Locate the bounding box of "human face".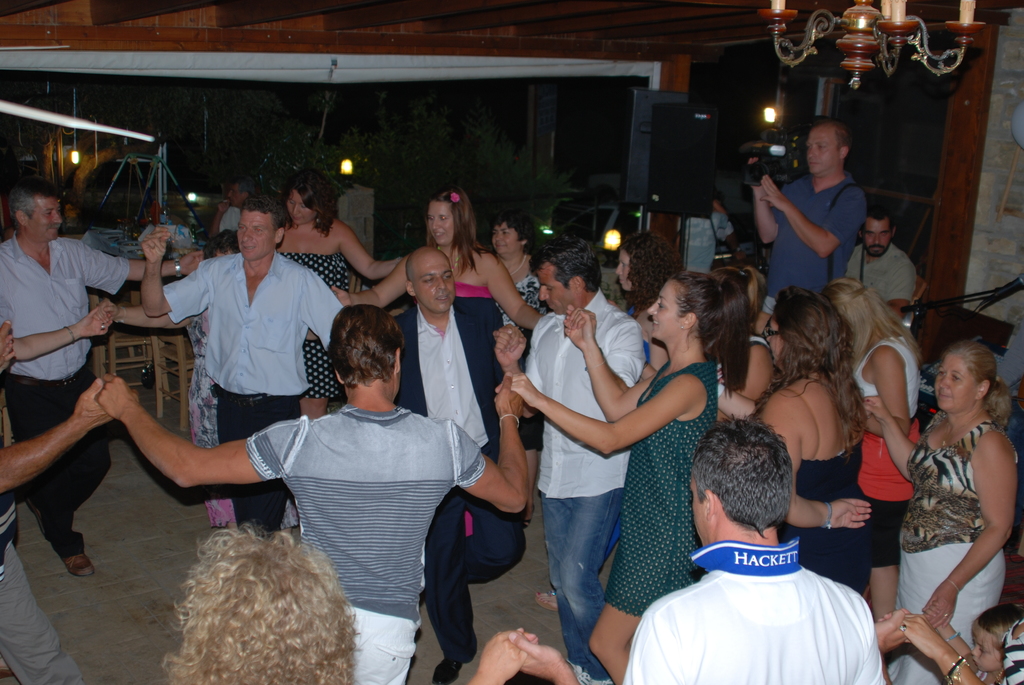
Bounding box: x1=417 y1=253 x2=454 y2=313.
